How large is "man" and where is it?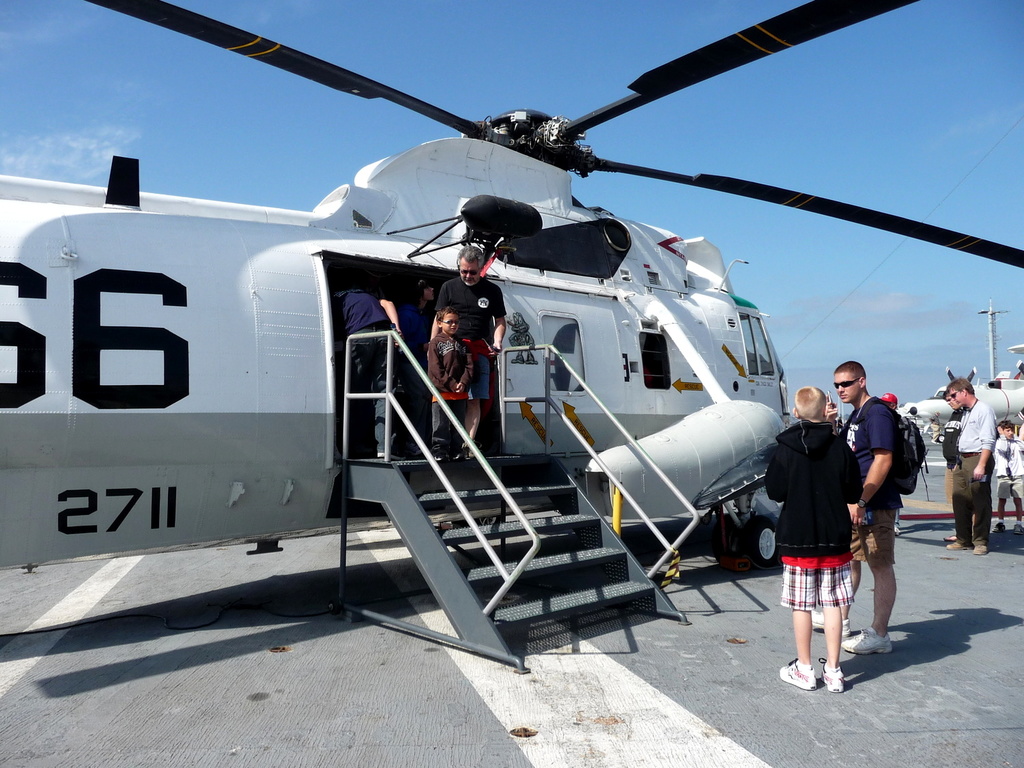
Bounding box: BBox(811, 354, 925, 658).
